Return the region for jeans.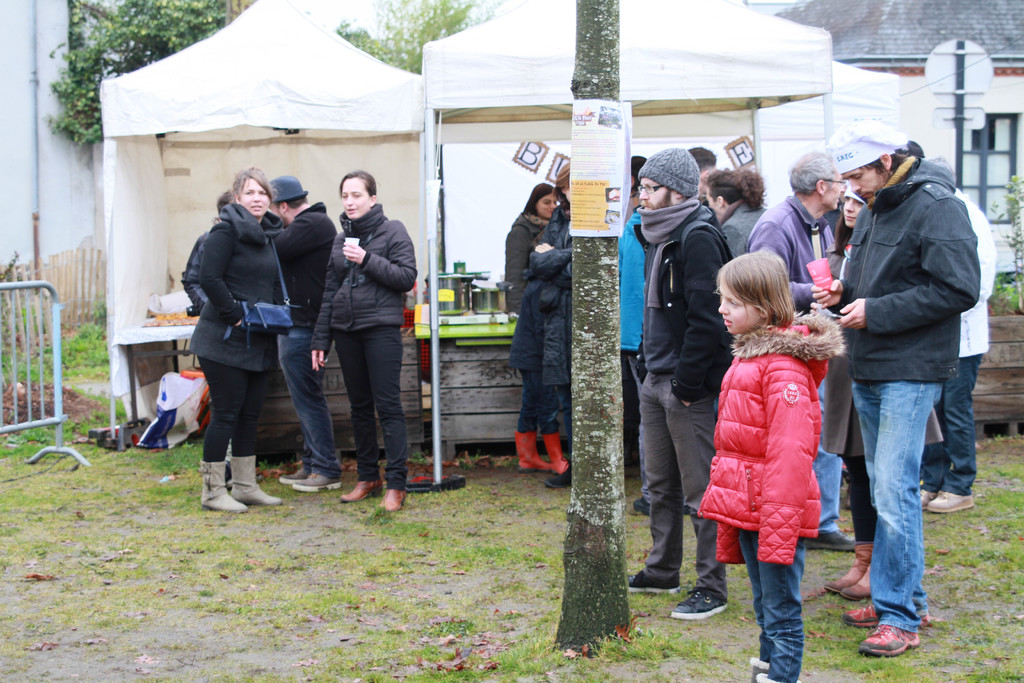
bbox=[279, 333, 338, 470].
